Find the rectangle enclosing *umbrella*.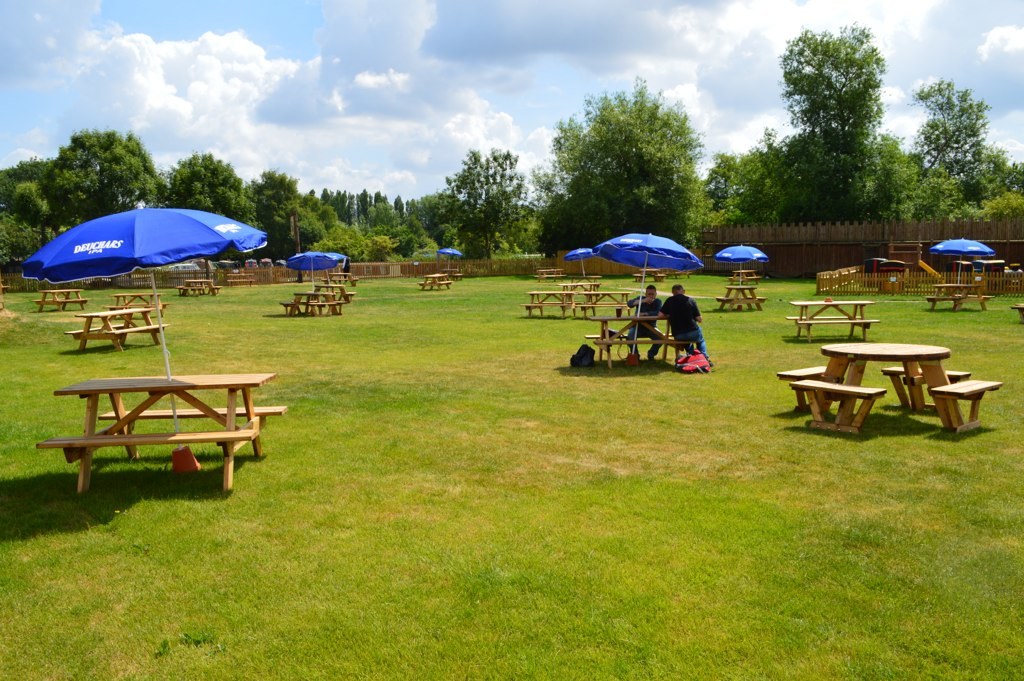
l=567, t=247, r=596, b=277.
